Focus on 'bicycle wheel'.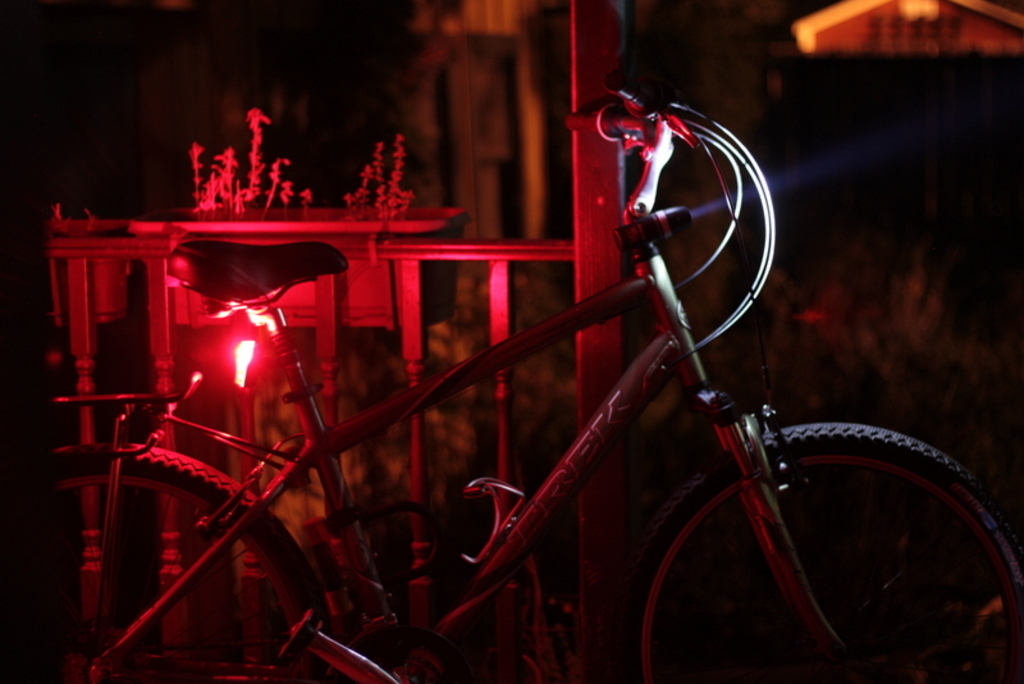
Focused at [x1=616, y1=421, x2=1023, y2=683].
